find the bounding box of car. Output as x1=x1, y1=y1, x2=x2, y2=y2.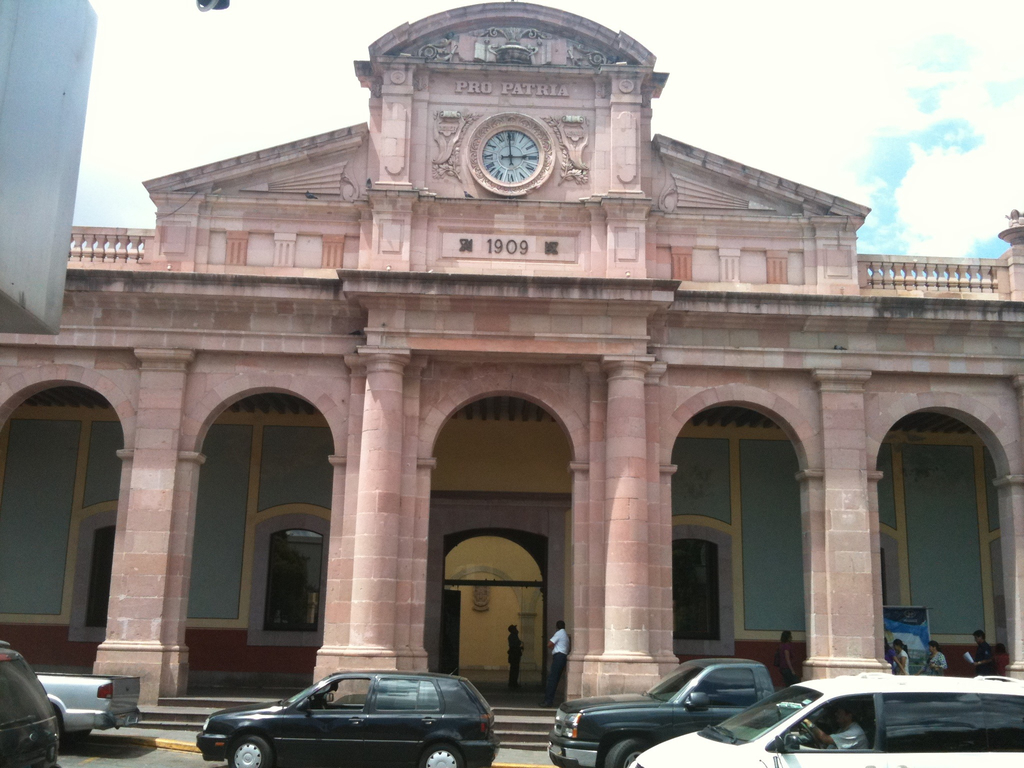
x1=627, y1=668, x2=1023, y2=767.
